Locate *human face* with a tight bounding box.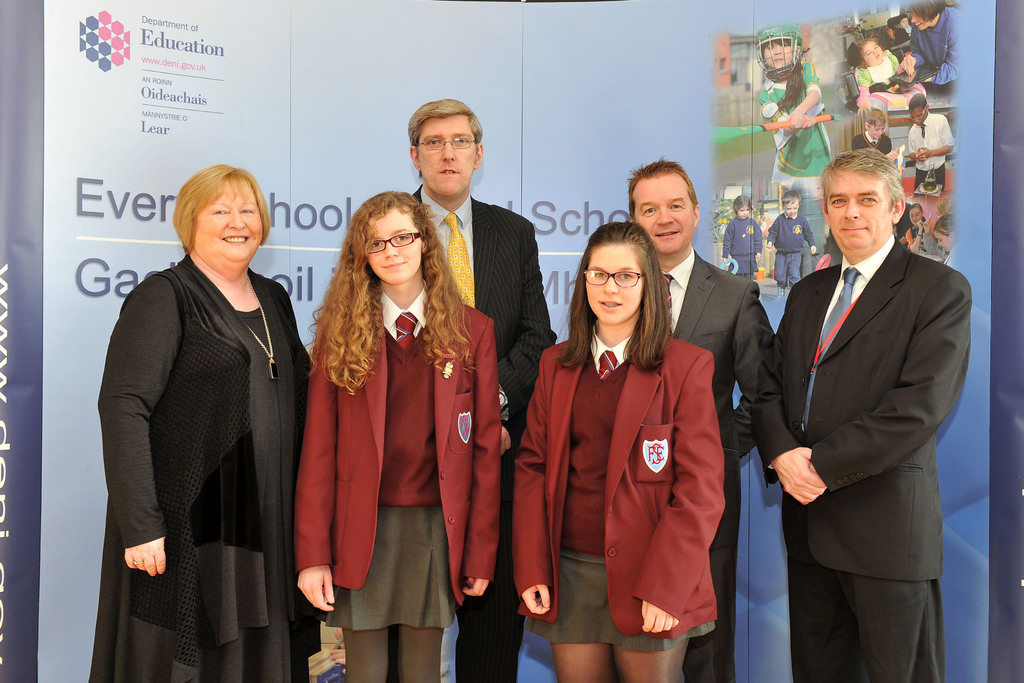
bbox=(416, 111, 478, 197).
